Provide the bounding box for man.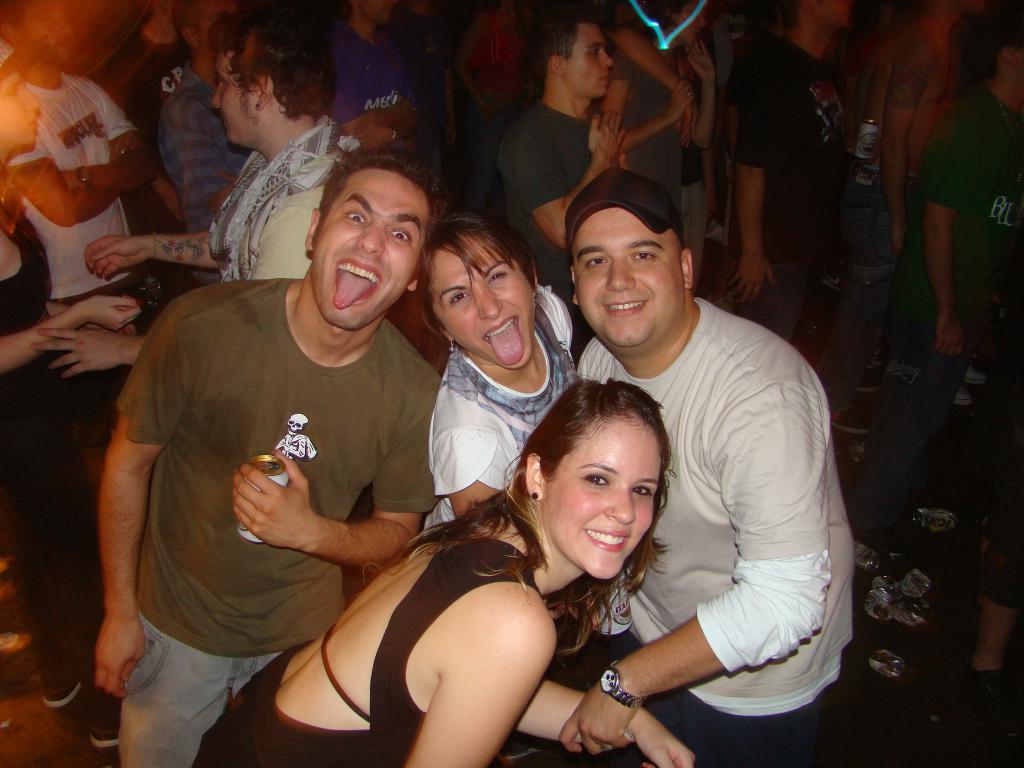
(564, 166, 854, 753).
